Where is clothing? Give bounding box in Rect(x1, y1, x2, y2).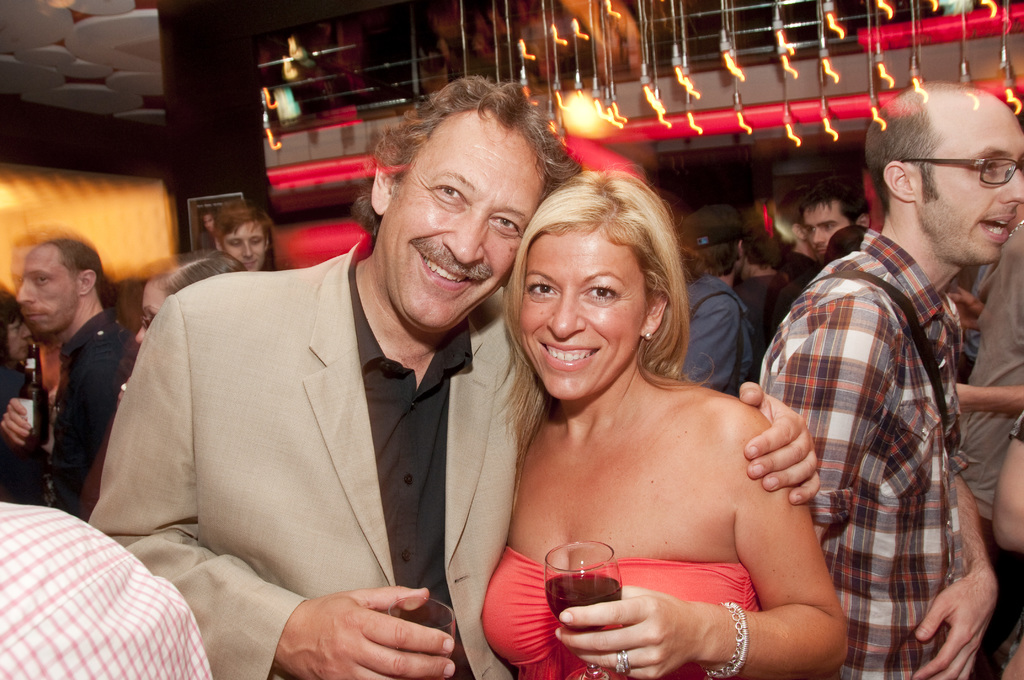
Rect(473, 542, 767, 679).
